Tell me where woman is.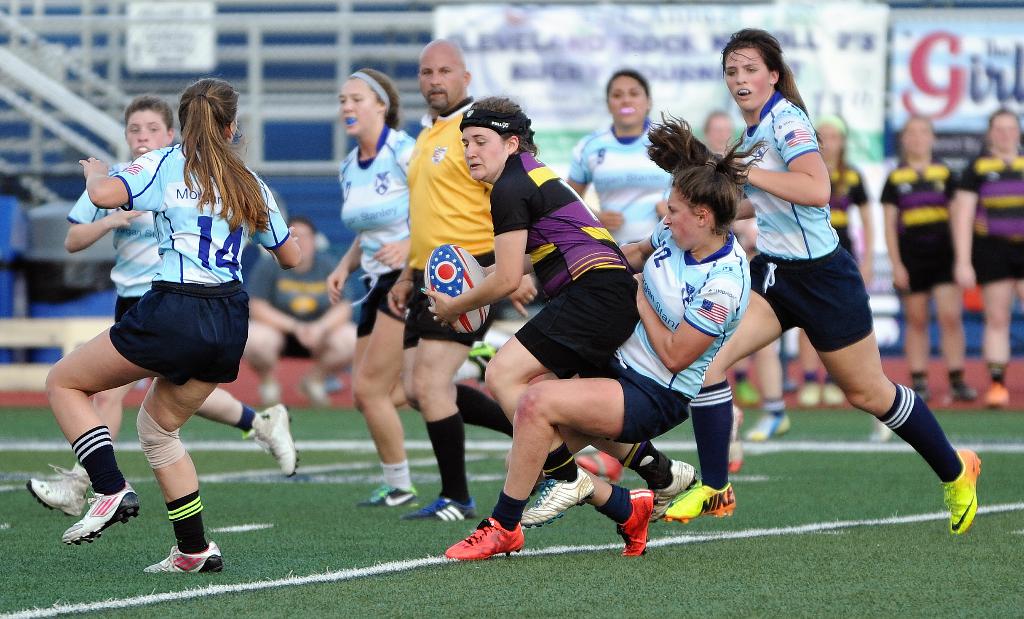
woman is at <box>440,107,769,561</box>.
